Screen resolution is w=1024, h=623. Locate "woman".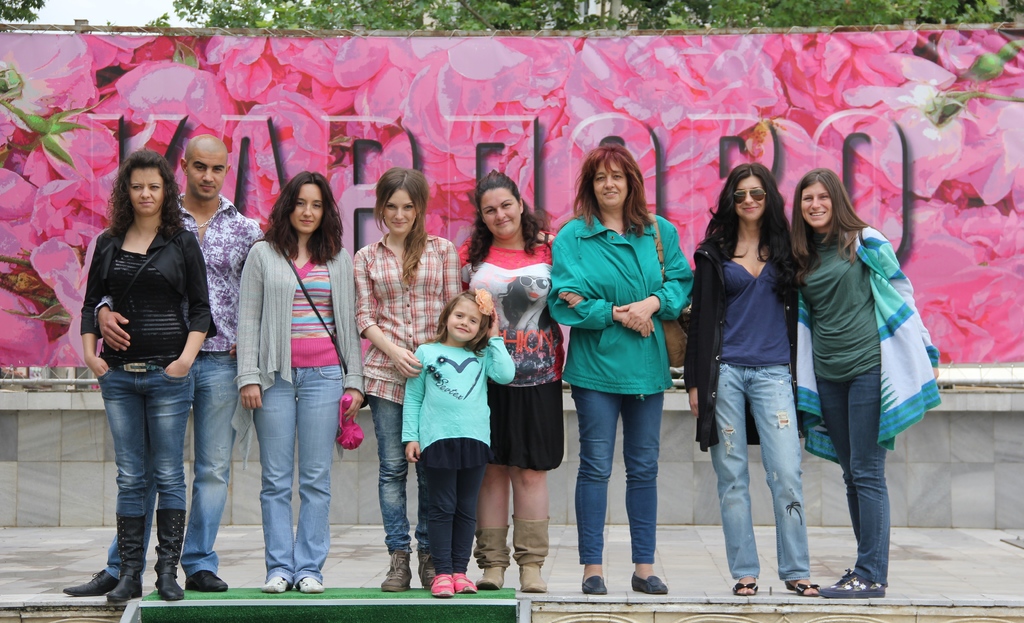
<box>685,161,817,604</box>.
